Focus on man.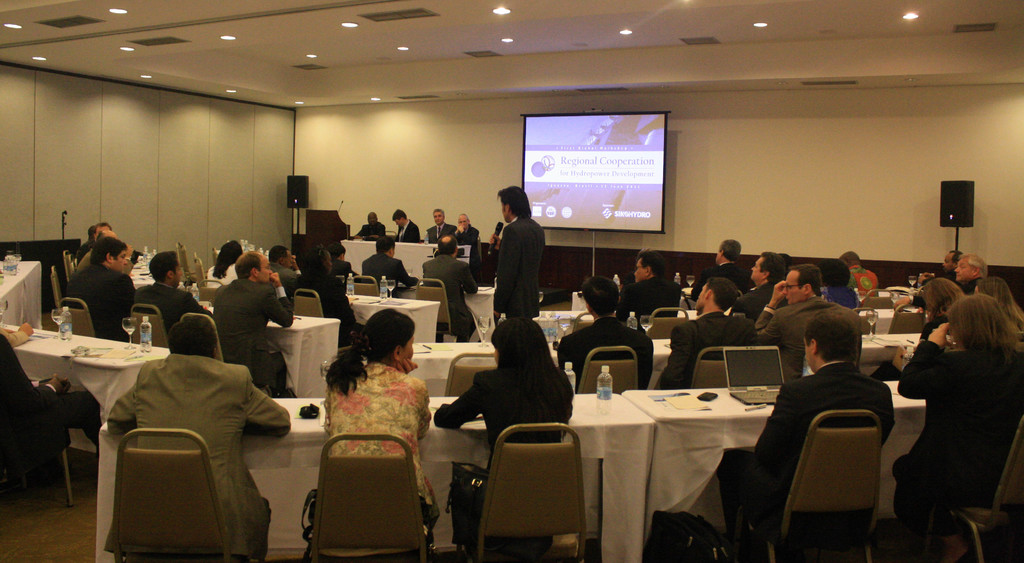
Focused at crop(484, 184, 554, 336).
